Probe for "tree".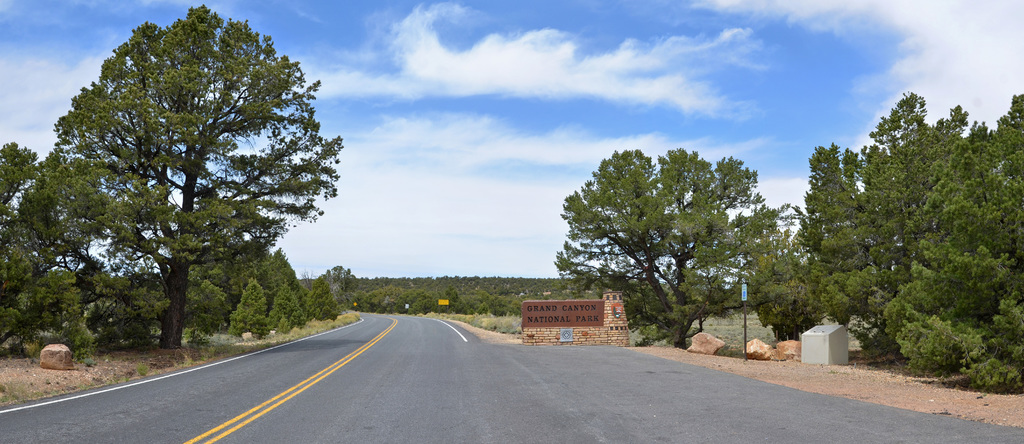
Probe result: (x1=772, y1=86, x2=980, y2=352).
